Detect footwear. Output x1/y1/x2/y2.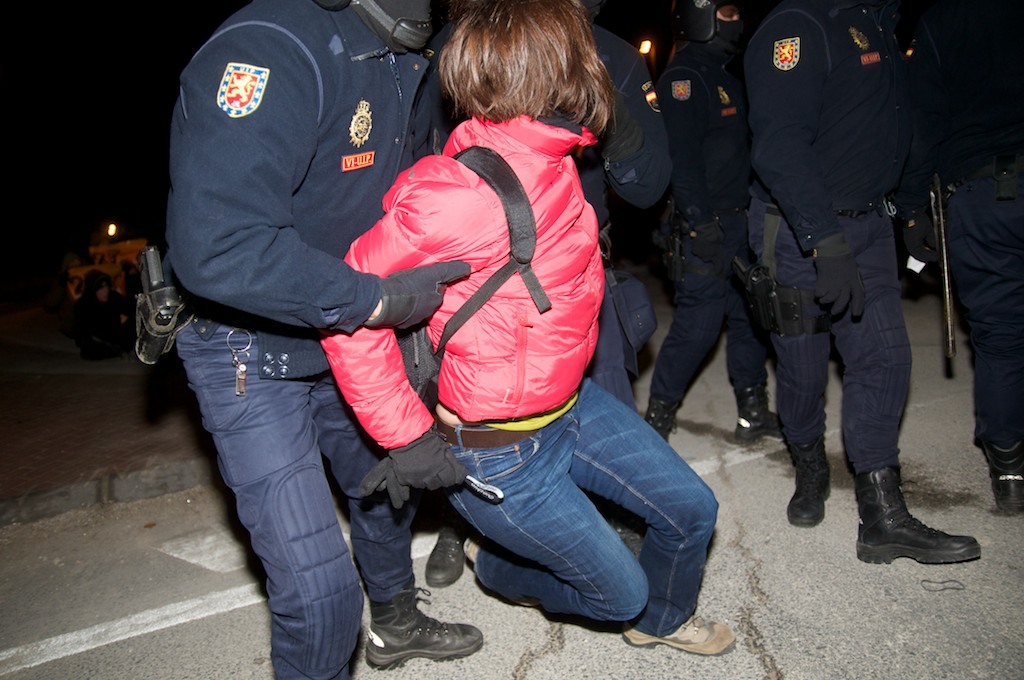
726/412/786/446.
